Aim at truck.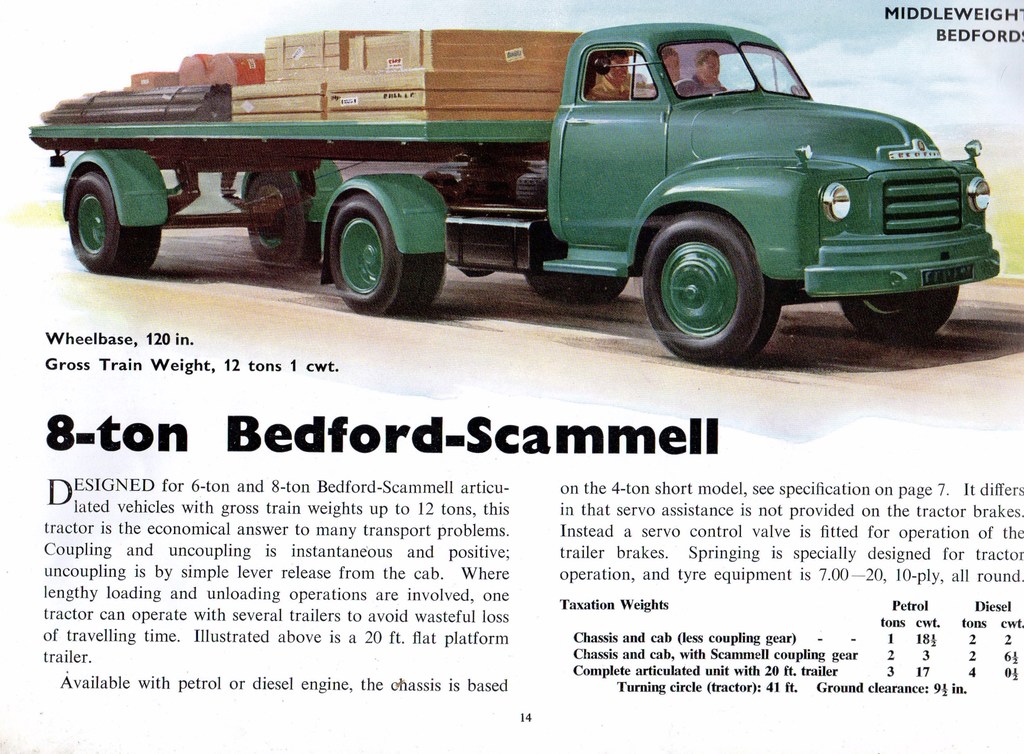
Aimed at x1=24, y1=15, x2=1014, y2=428.
